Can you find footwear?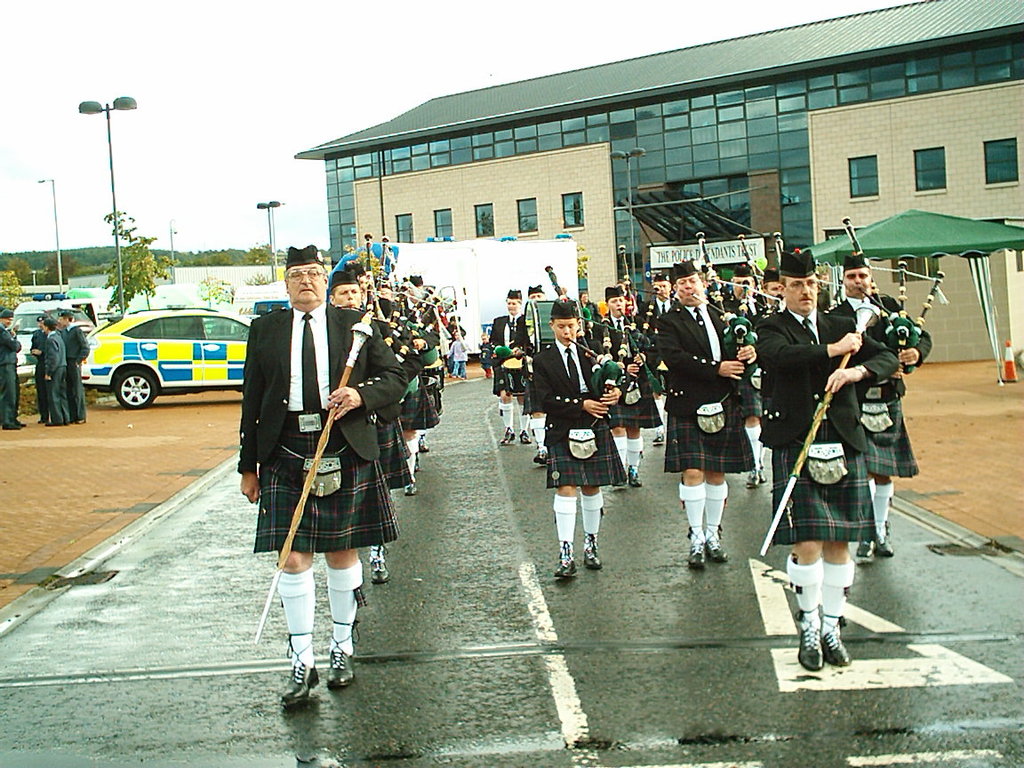
Yes, bounding box: pyautogui.locateOnScreen(404, 476, 414, 498).
